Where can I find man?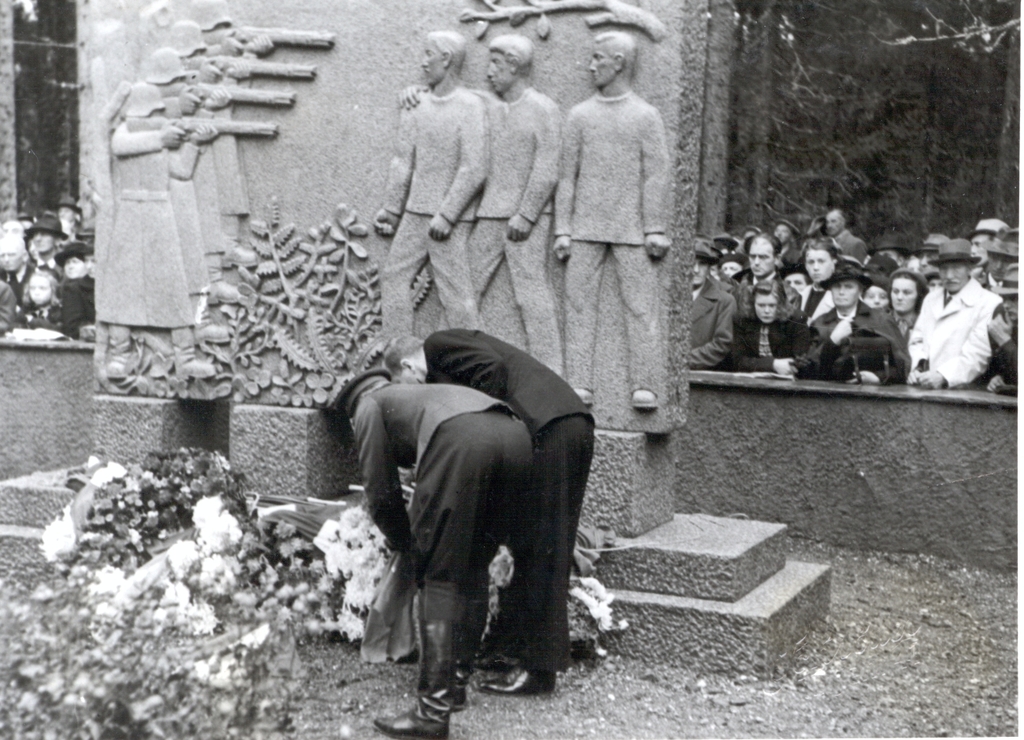
You can find it at [x1=684, y1=235, x2=749, y2=368].
